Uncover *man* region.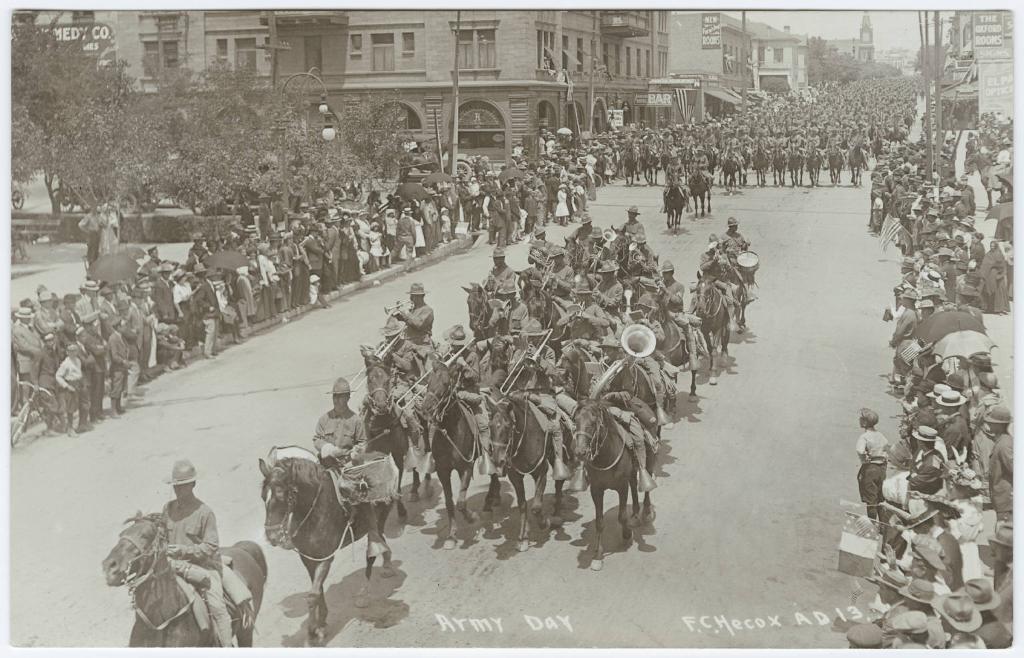
Uncovered: <region>583, 255, 622, 319</region>.
